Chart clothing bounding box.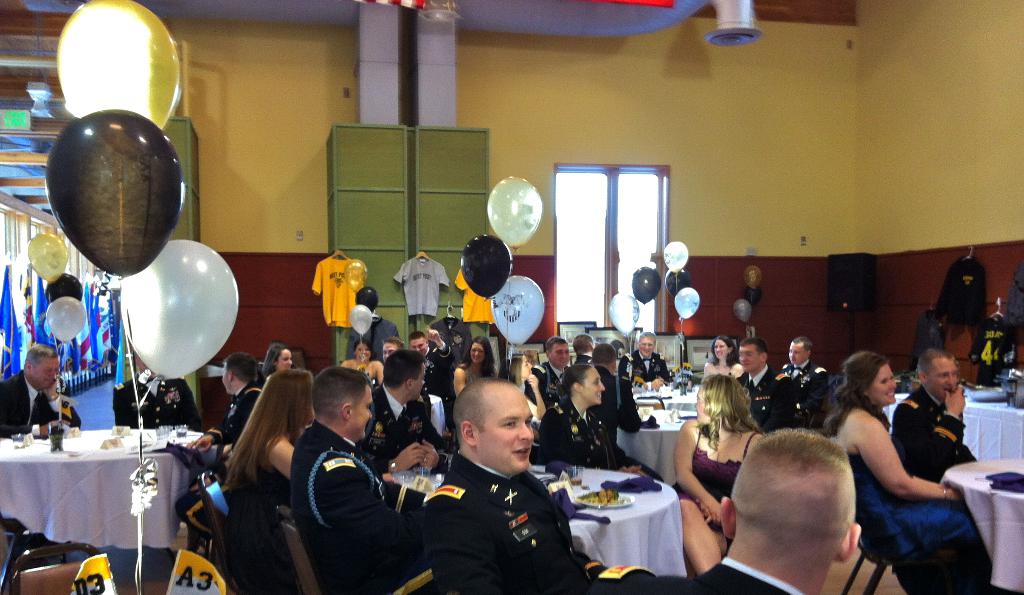
Charted: (289,418,420,591).
